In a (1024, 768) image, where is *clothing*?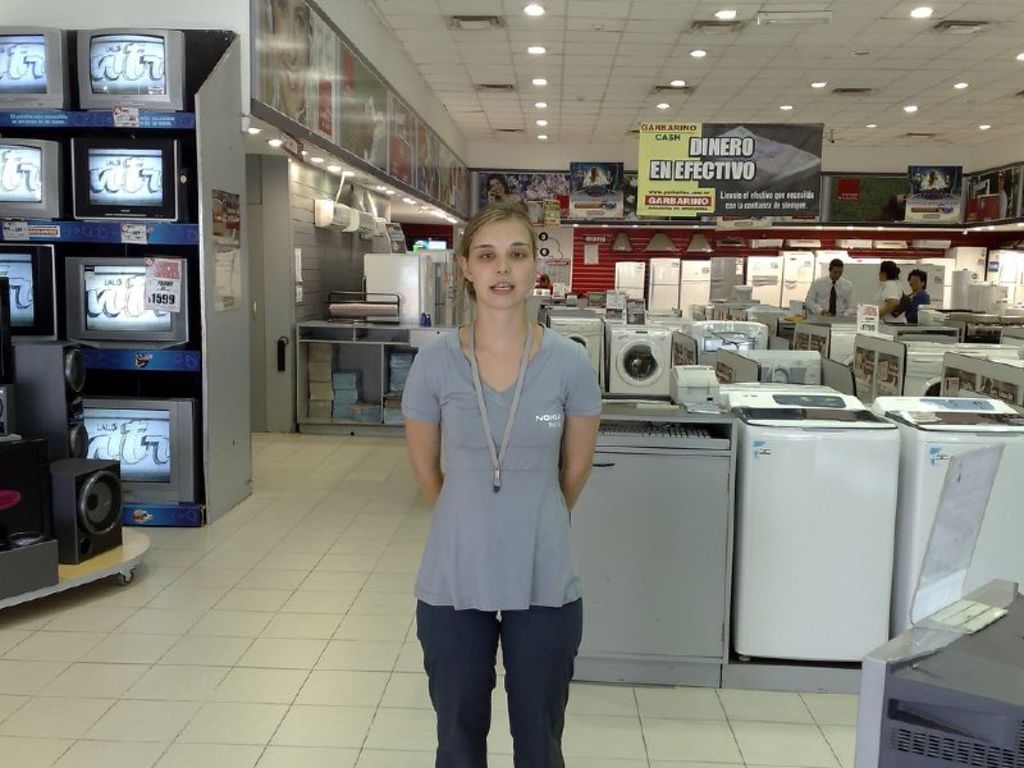
803:275:854:317.
